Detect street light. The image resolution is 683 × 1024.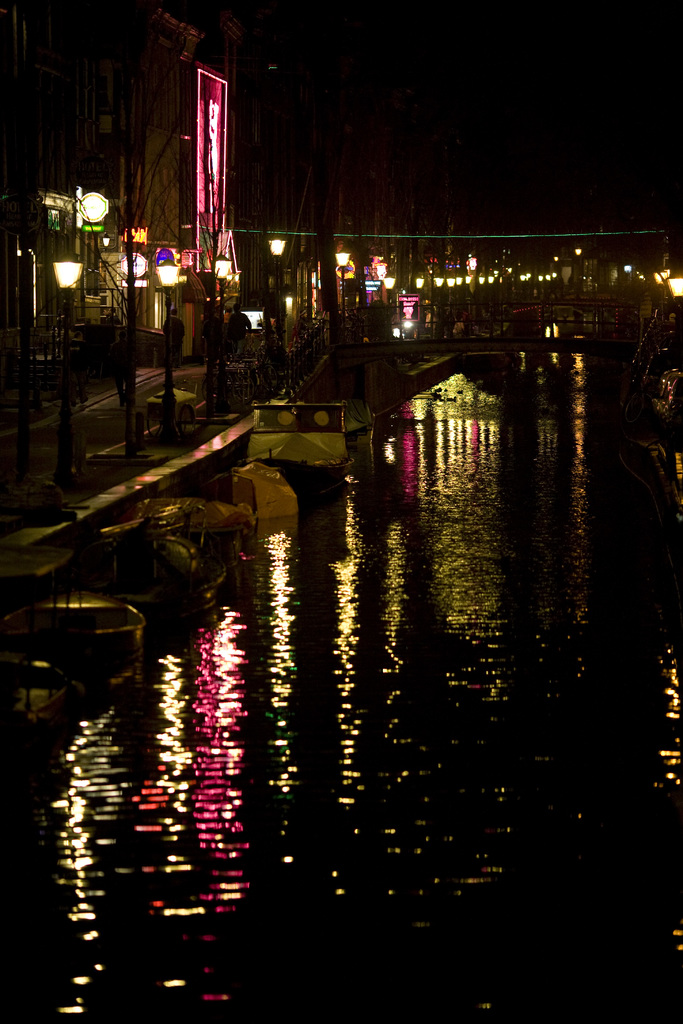
Rect(329, 239, 358, 371).
